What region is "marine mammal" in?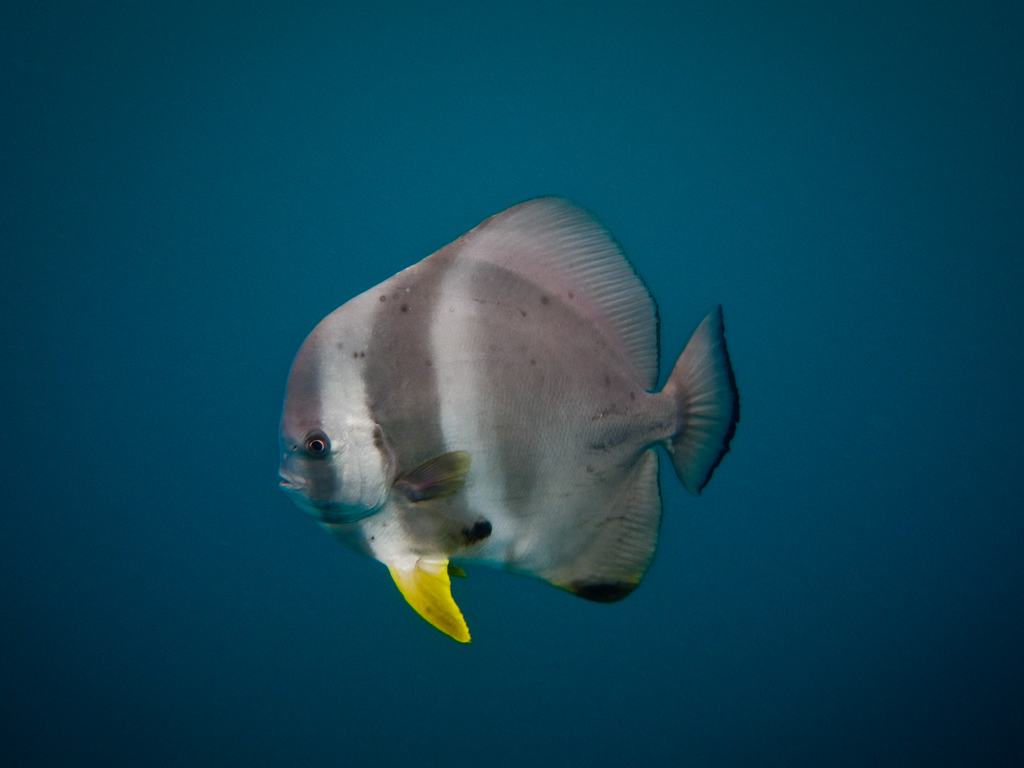
{"x1": 261, "y1": 193, "x2": 740, "y2": 653}.
